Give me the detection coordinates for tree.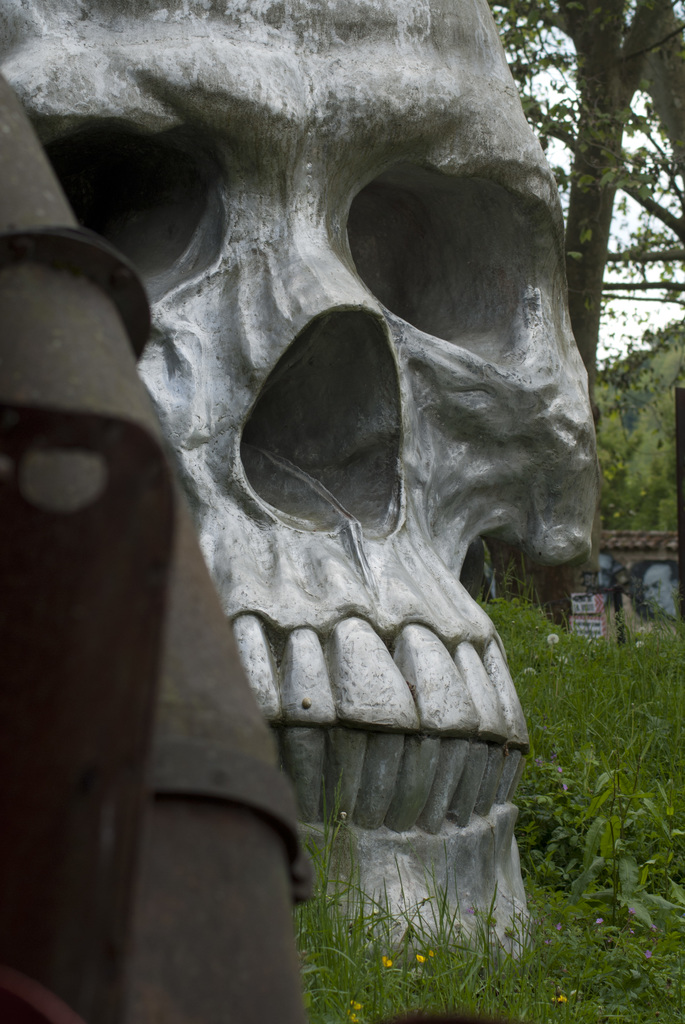
x1=491 y1=0 x2=684 y2=406.
